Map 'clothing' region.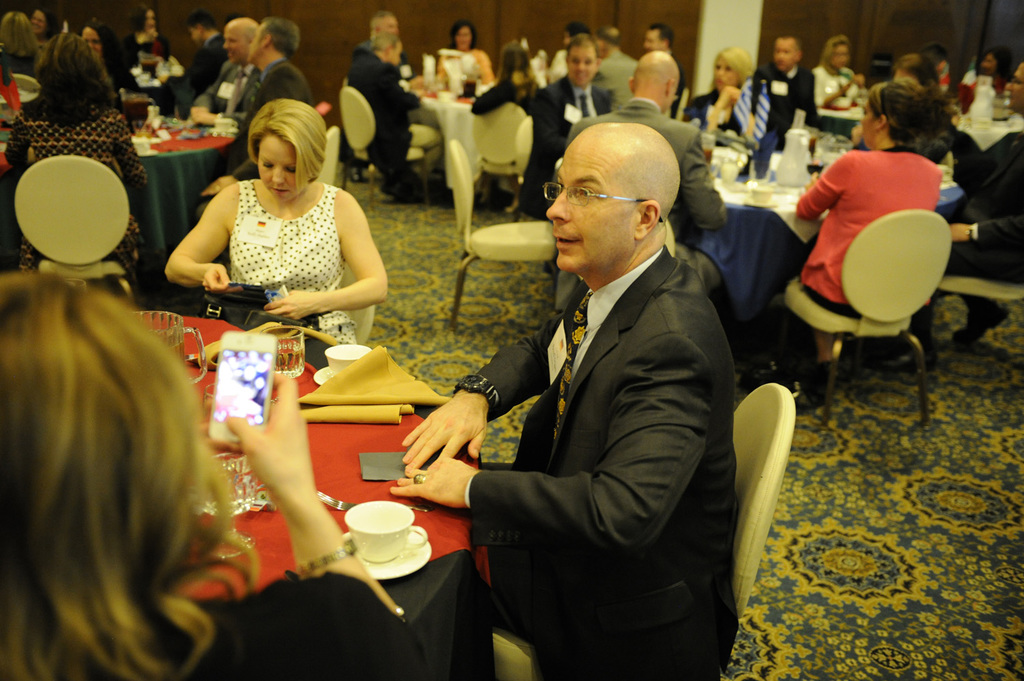
Mapped to {"left": 750, "top": 66, "right": 816, "bottom": 139}.
